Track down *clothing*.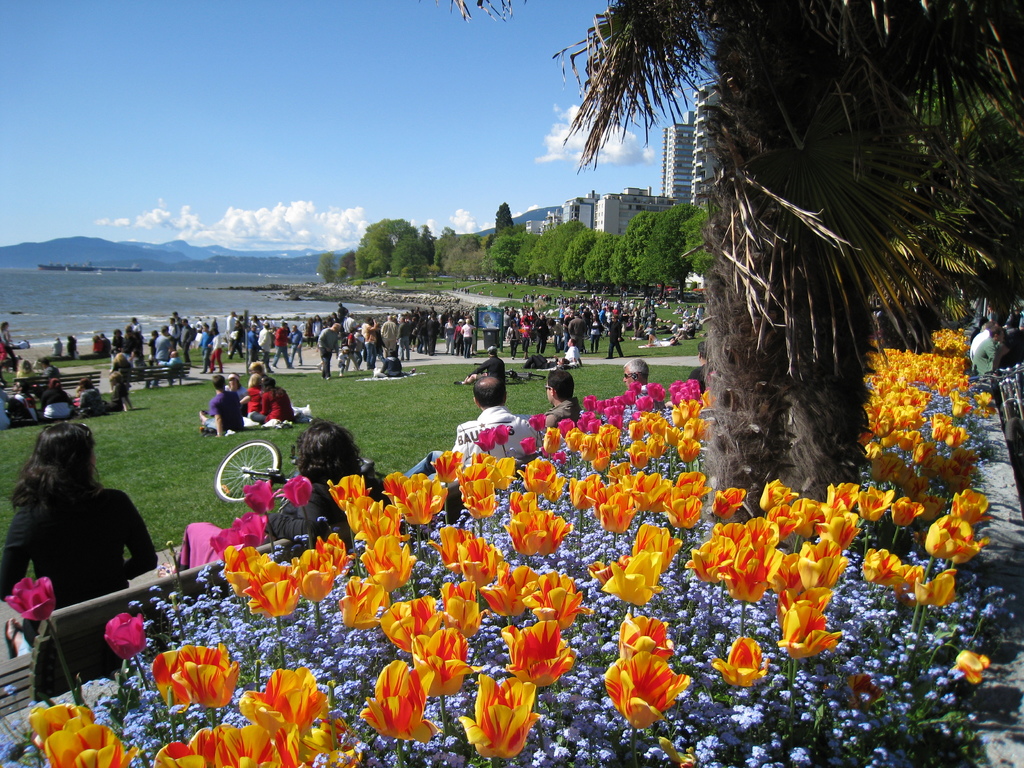
Tracked to <bbox>68, 341, 74, 356</bbox>.
